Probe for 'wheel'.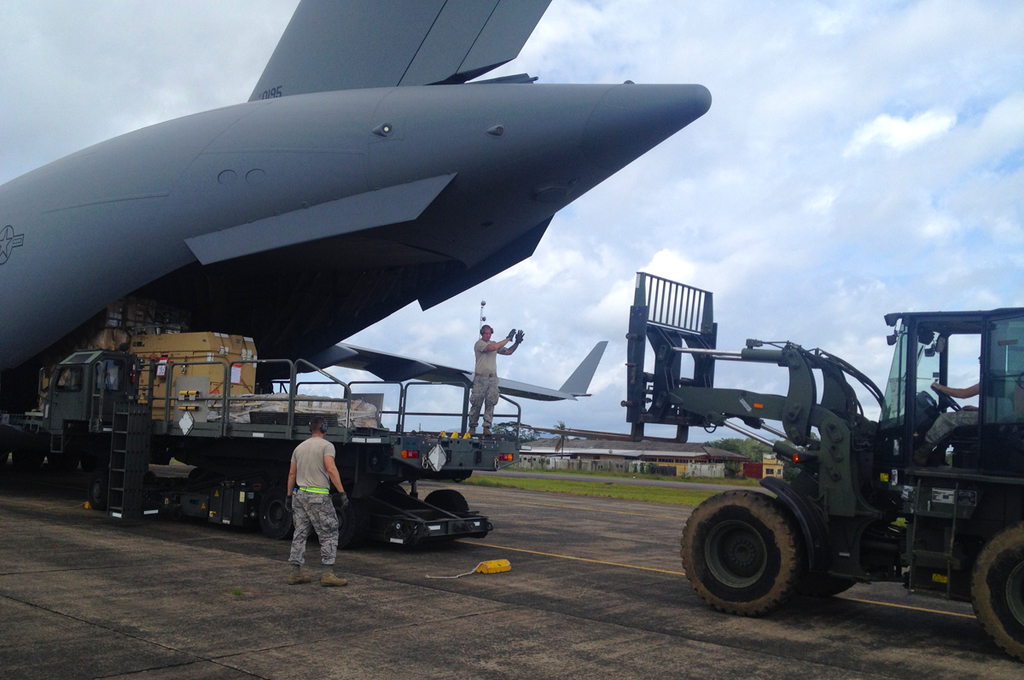
Probe result: region(260, 488, 292, 540).
